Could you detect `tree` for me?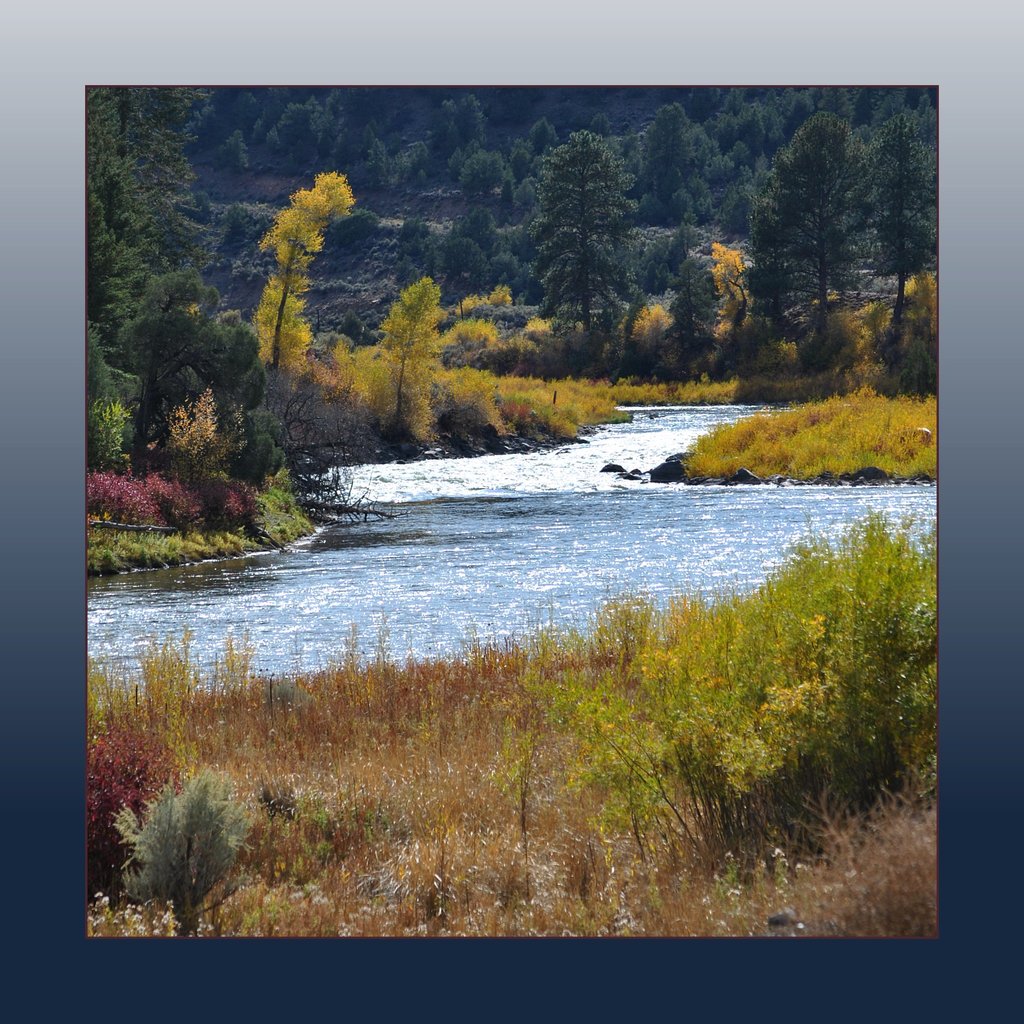
Detection result: locate(87, 393, 138, 477).
